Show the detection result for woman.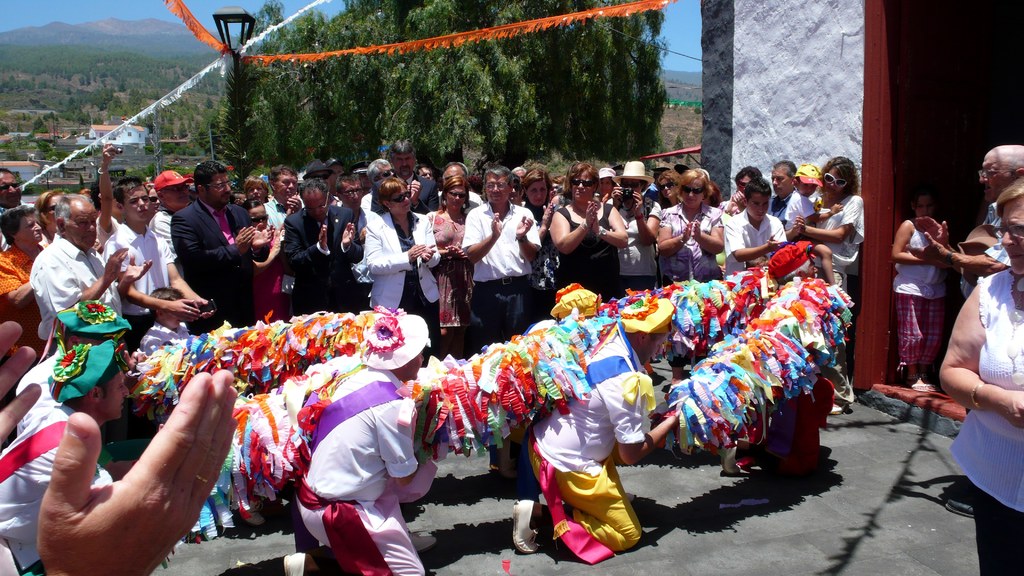
bbox(235, 202, 287, 322).
